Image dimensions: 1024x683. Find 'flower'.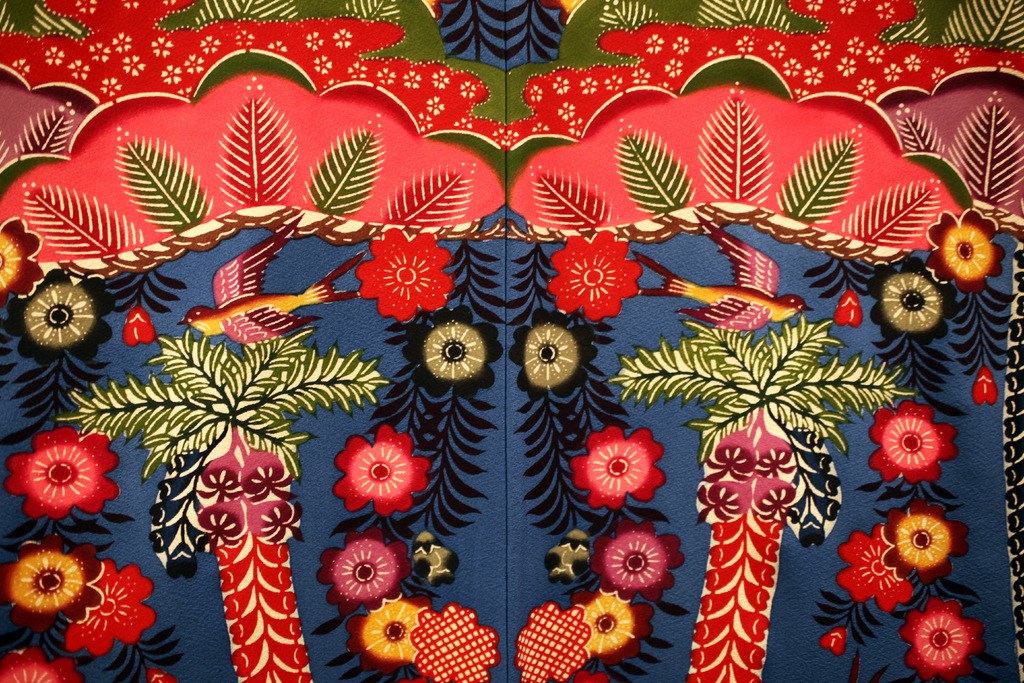
69, 554, 154, 652.
